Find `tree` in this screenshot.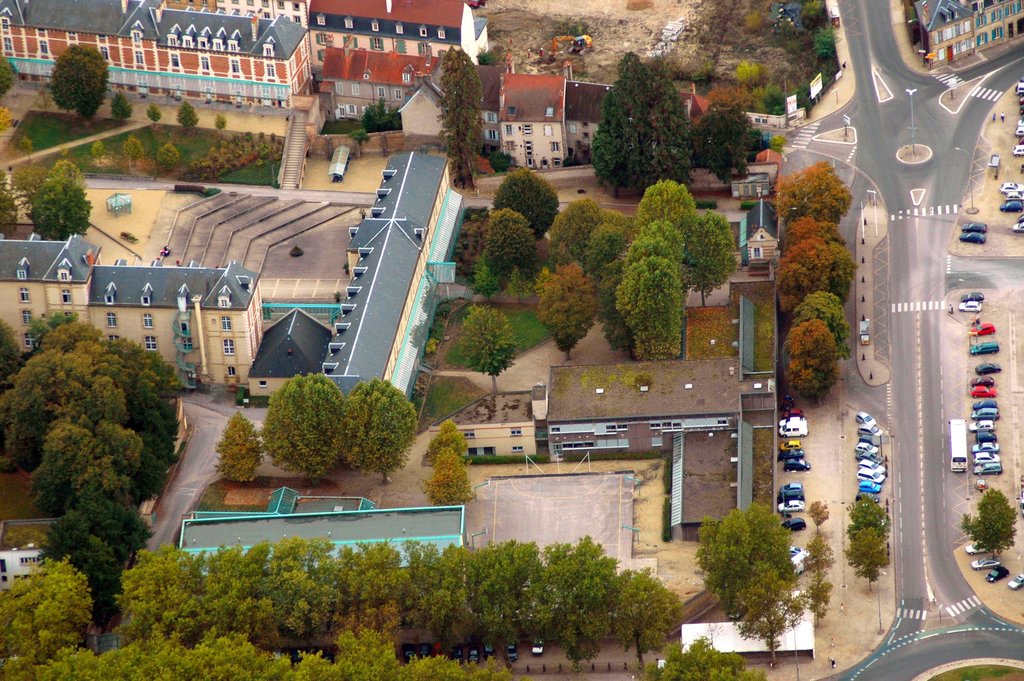
The bounding box for `tree` is <region>619, 570, 684, 666</region>.
